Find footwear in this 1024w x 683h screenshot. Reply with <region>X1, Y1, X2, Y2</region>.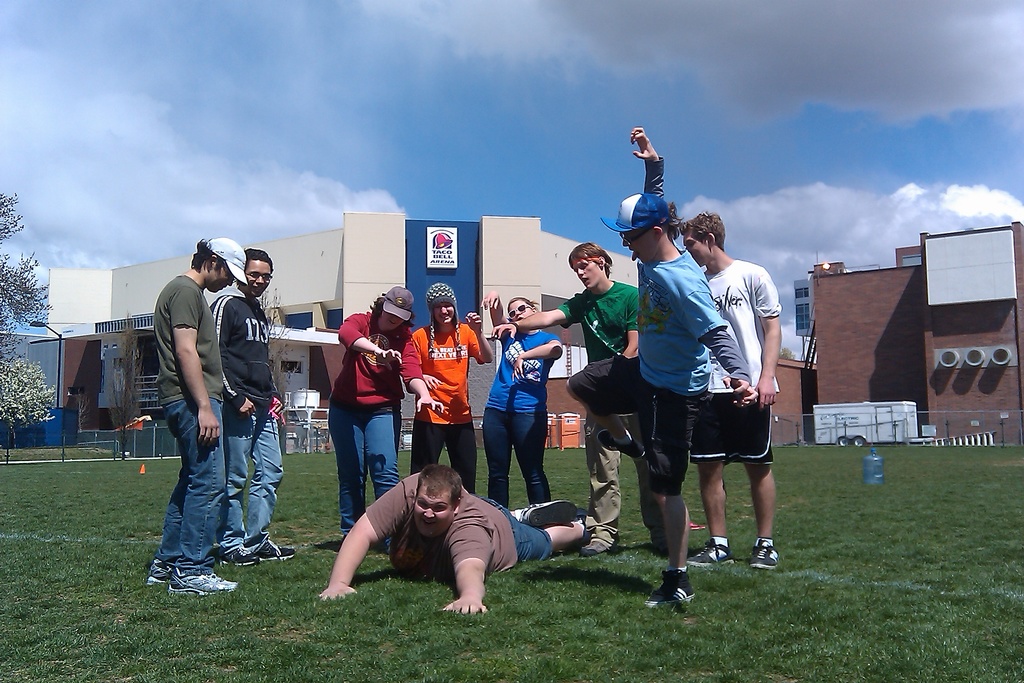
<region>259, 536, 296, 560</region>.
